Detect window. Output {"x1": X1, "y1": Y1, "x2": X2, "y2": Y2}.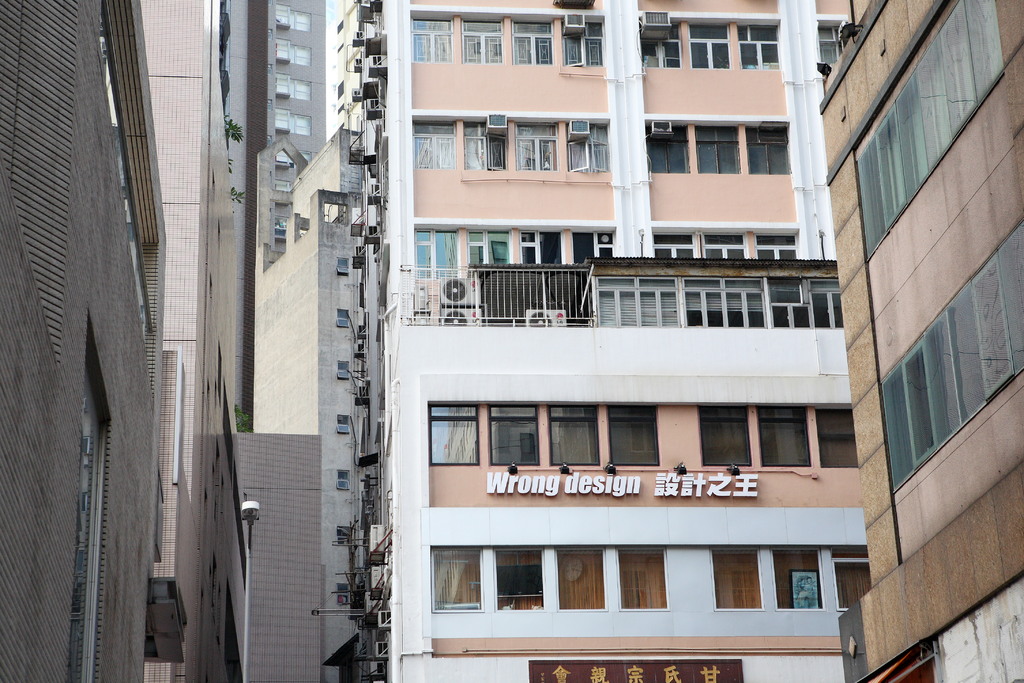
{"x1": 698, "y1": 126, "x2": 741, "y2": 177}.
